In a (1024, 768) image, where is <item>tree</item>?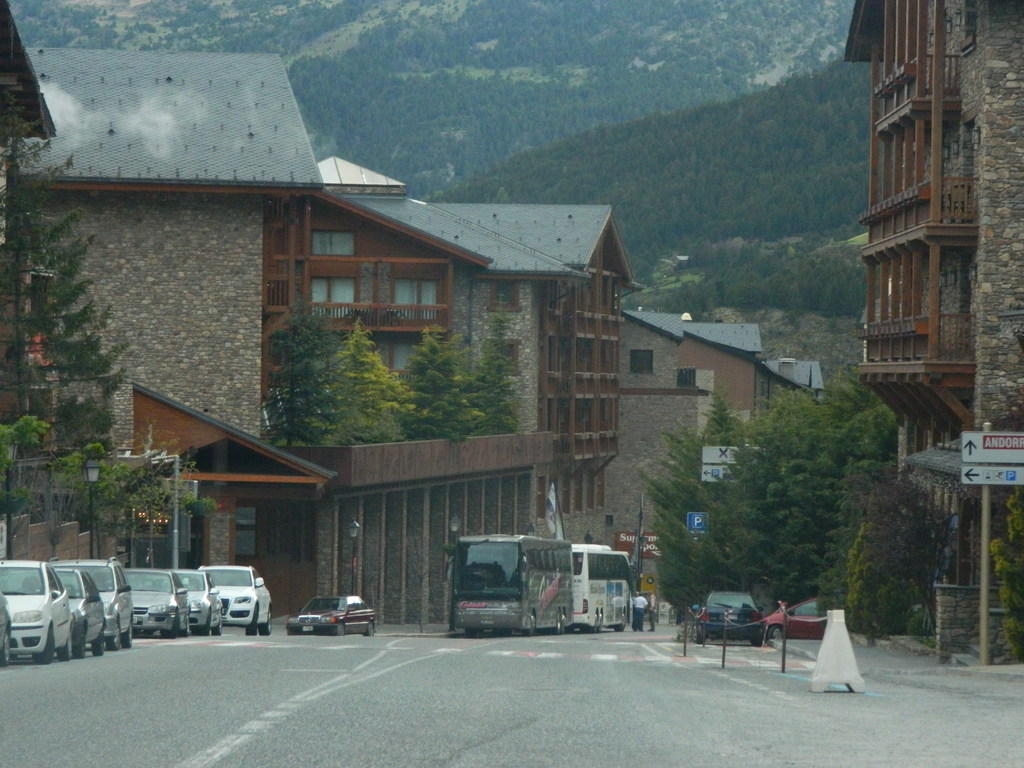
x1=0, y1=122, x2=125, y2=552.
